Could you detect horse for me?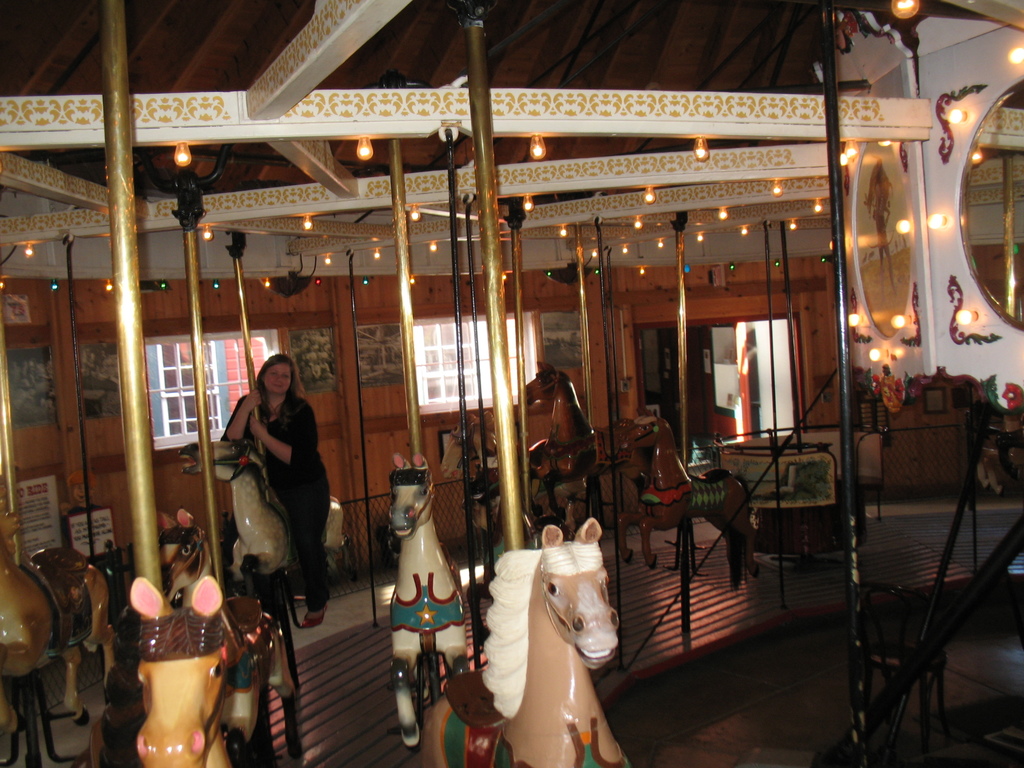
Detection result: 415 522 629 767.
